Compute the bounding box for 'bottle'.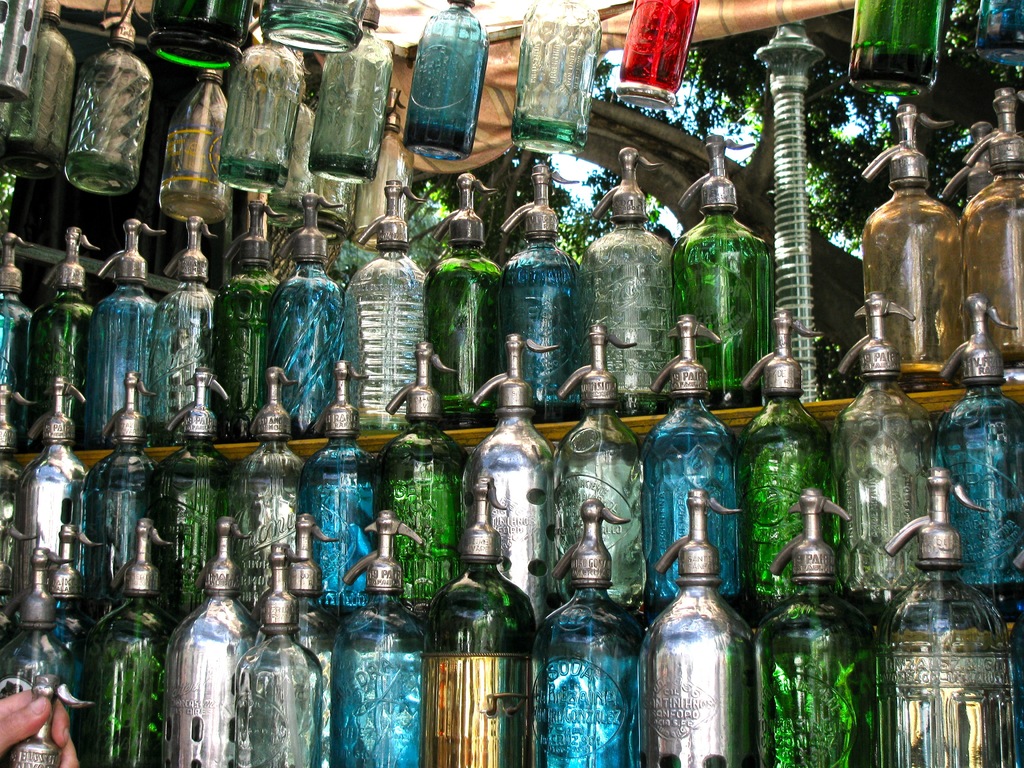
rect(410, 0, 476, 161).
